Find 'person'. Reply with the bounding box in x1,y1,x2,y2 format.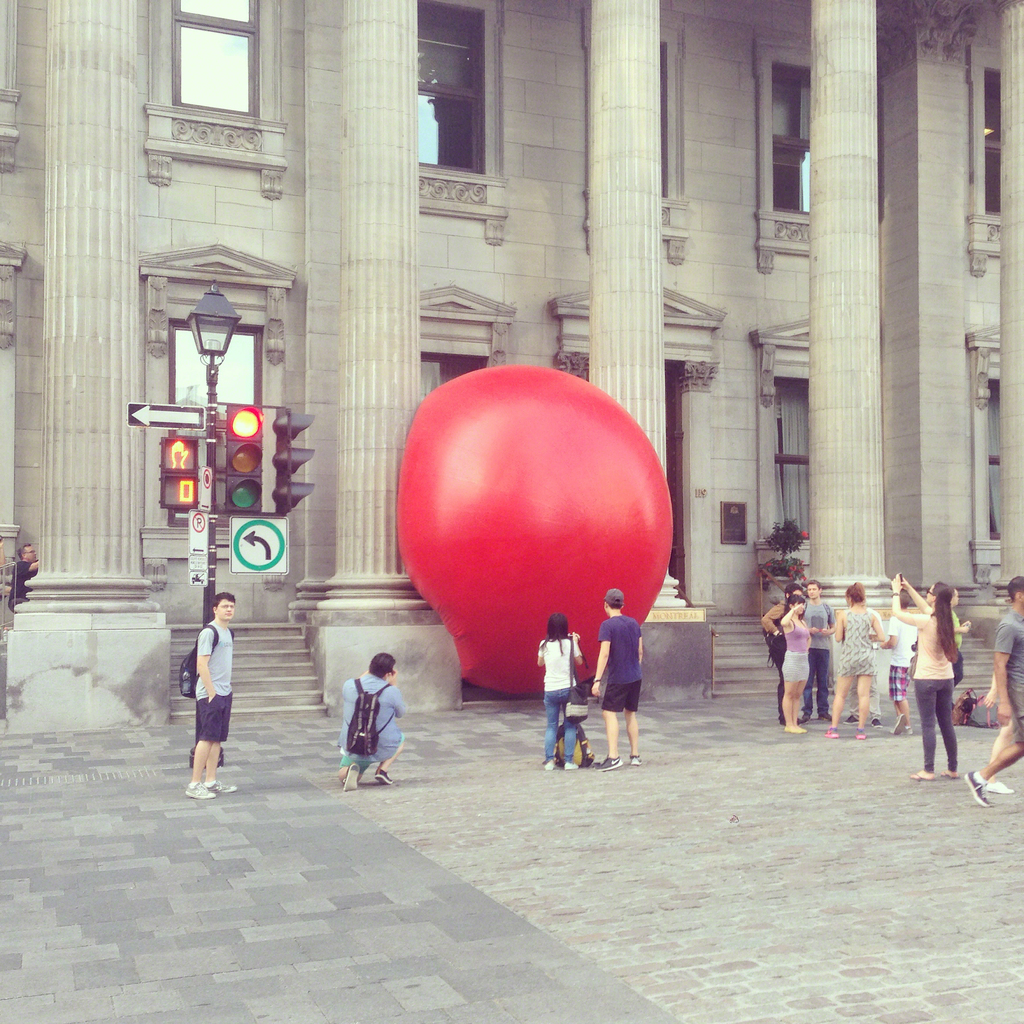
876,596,922,732.
